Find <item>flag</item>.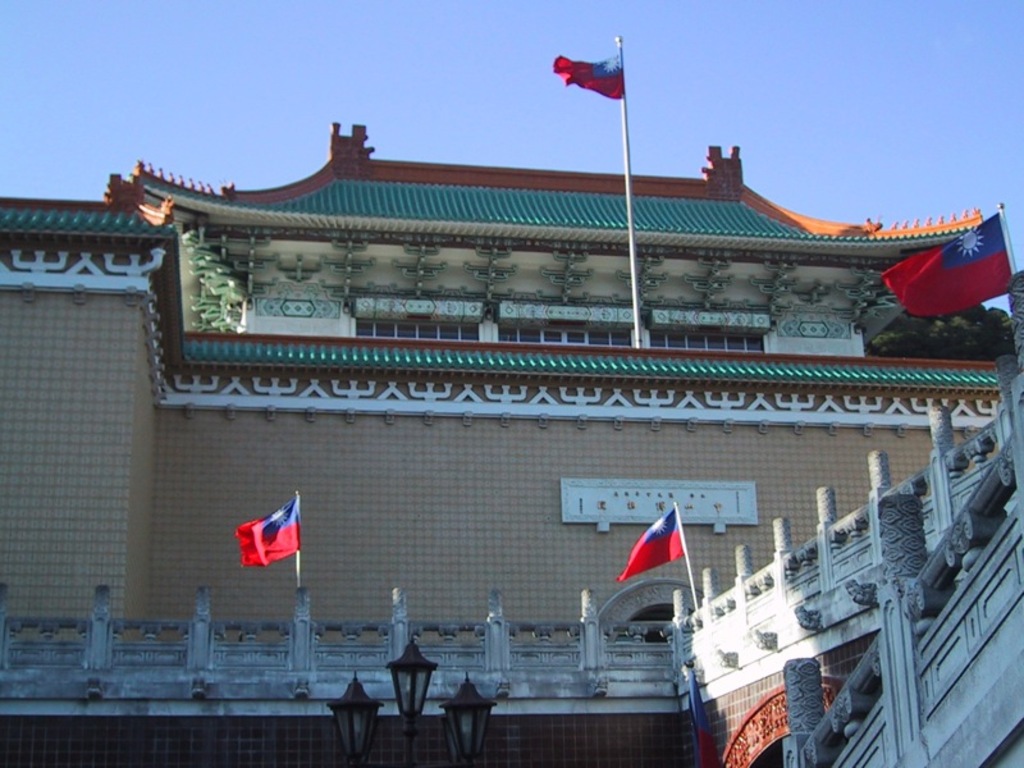
rect(540, 52, 628, 102).
